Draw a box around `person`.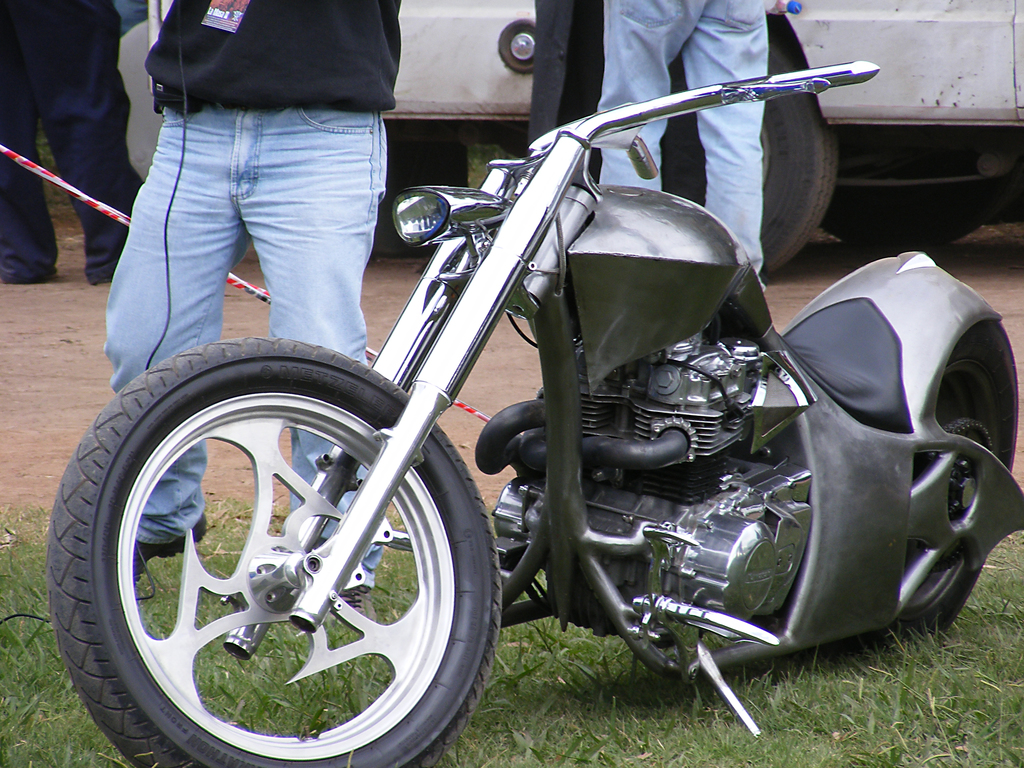
locate(0, 0, 147, 289).
